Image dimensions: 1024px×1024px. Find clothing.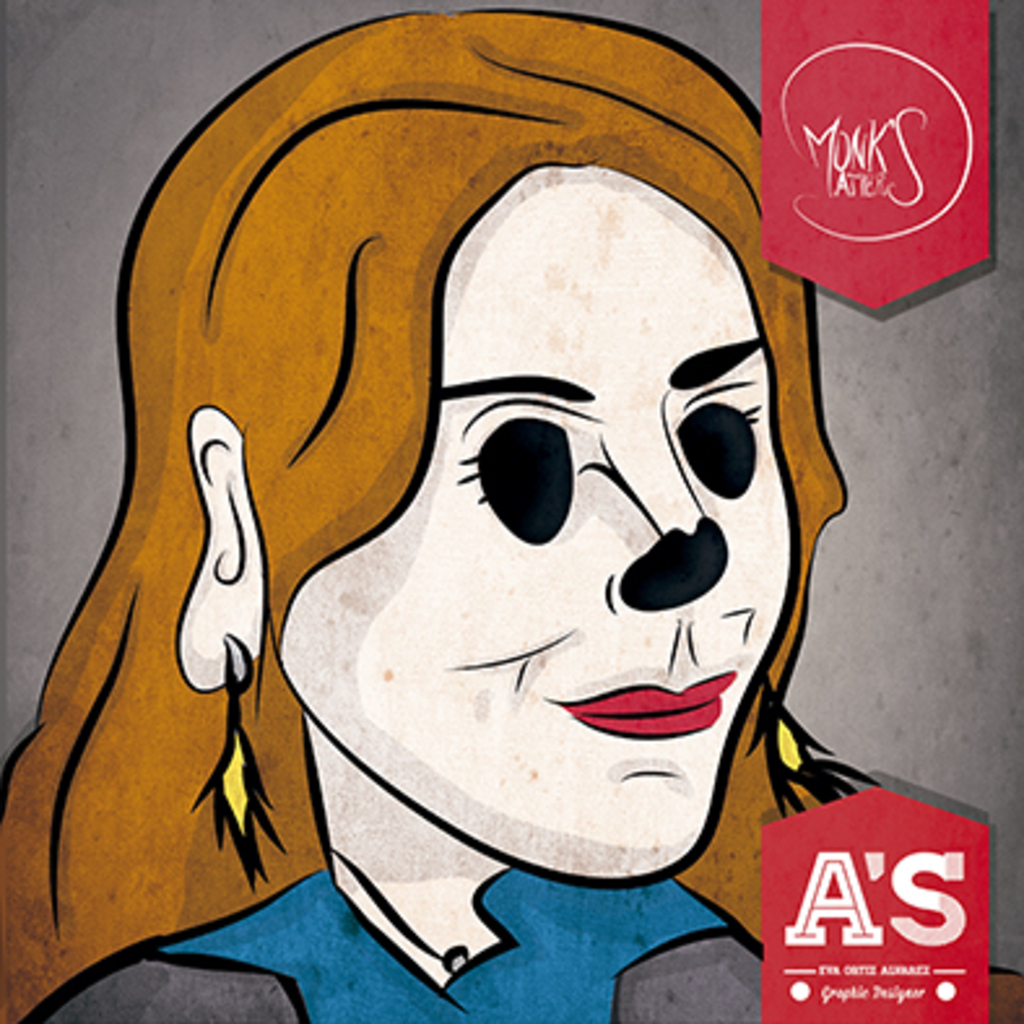
[left=23, top=865, right=764, bottom=1021].
